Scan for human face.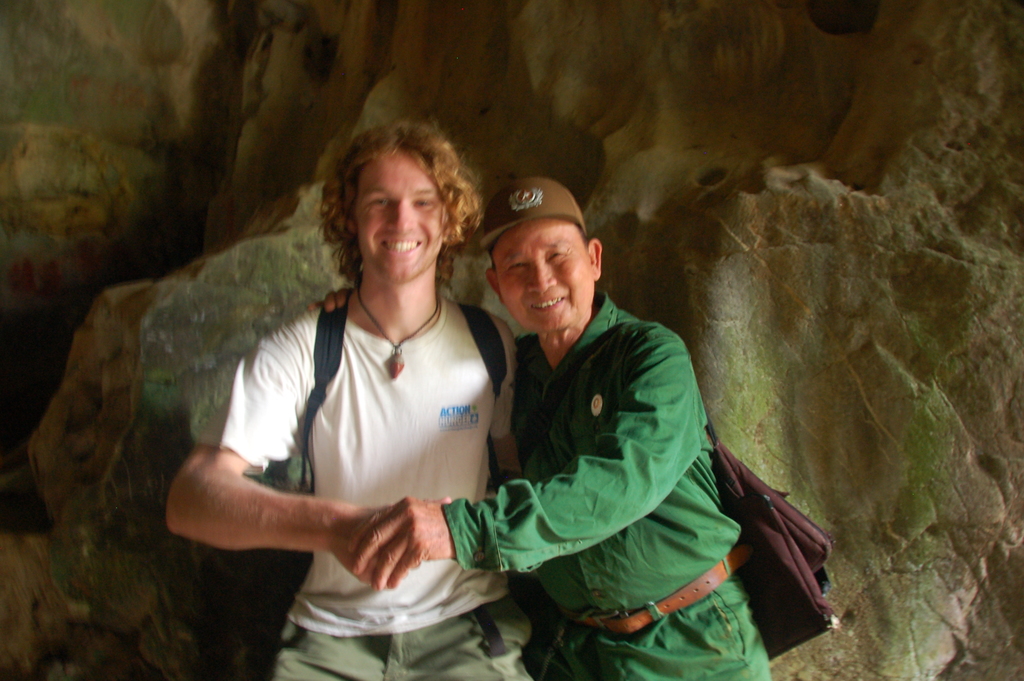
Scan result: <region>355, 158, 446, 279</region>.
